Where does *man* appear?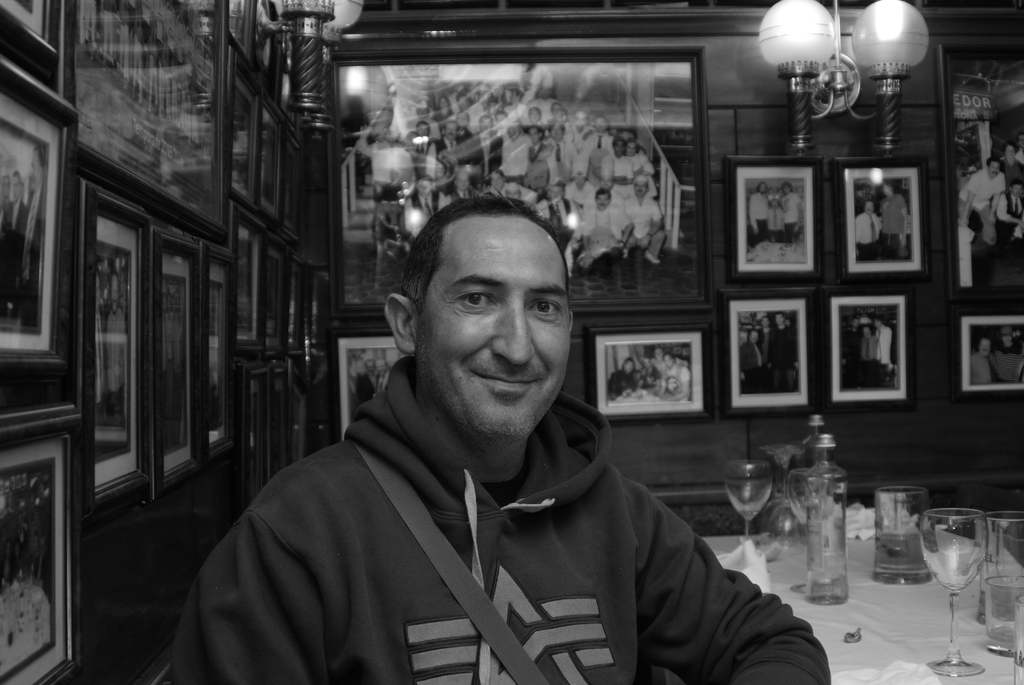
Appears at BBox(575, 186, 632, 272).
